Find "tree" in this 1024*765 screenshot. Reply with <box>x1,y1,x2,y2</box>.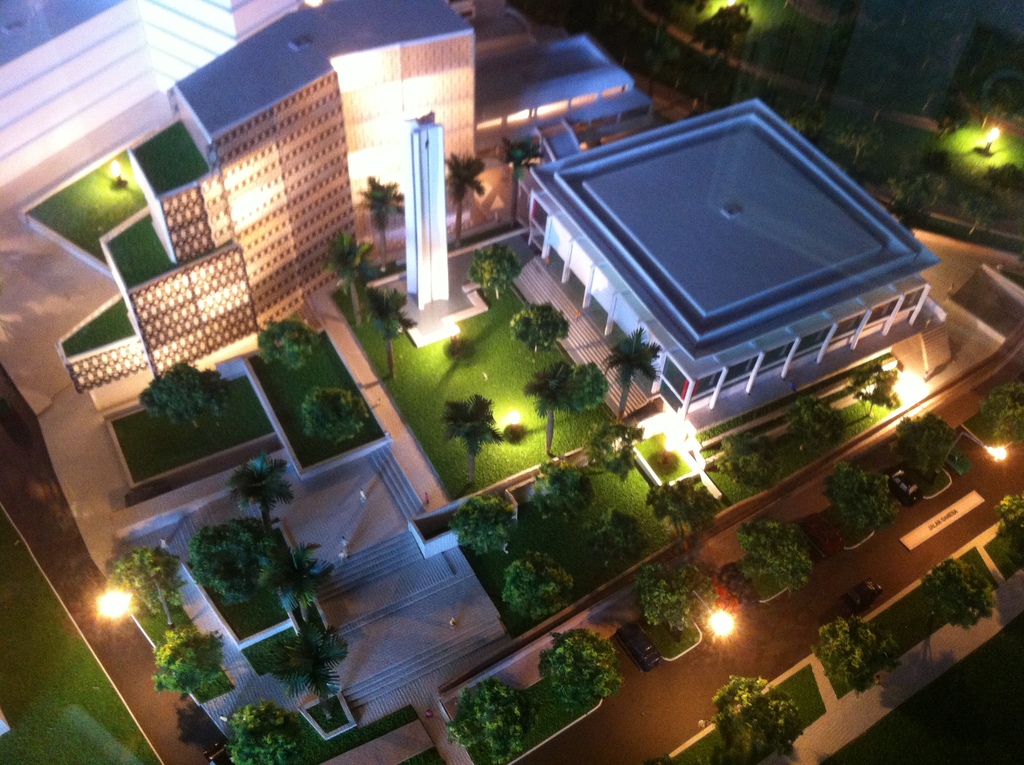
<box>643,478,680,554</box>.
